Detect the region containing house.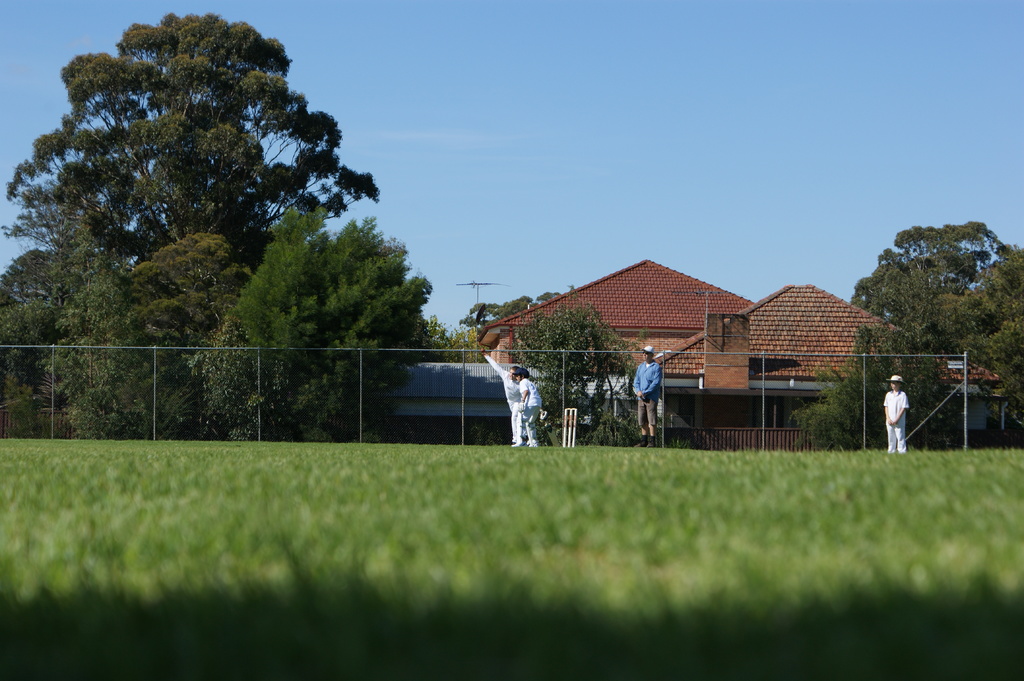
BBox(650, 281, 1006, 454).
